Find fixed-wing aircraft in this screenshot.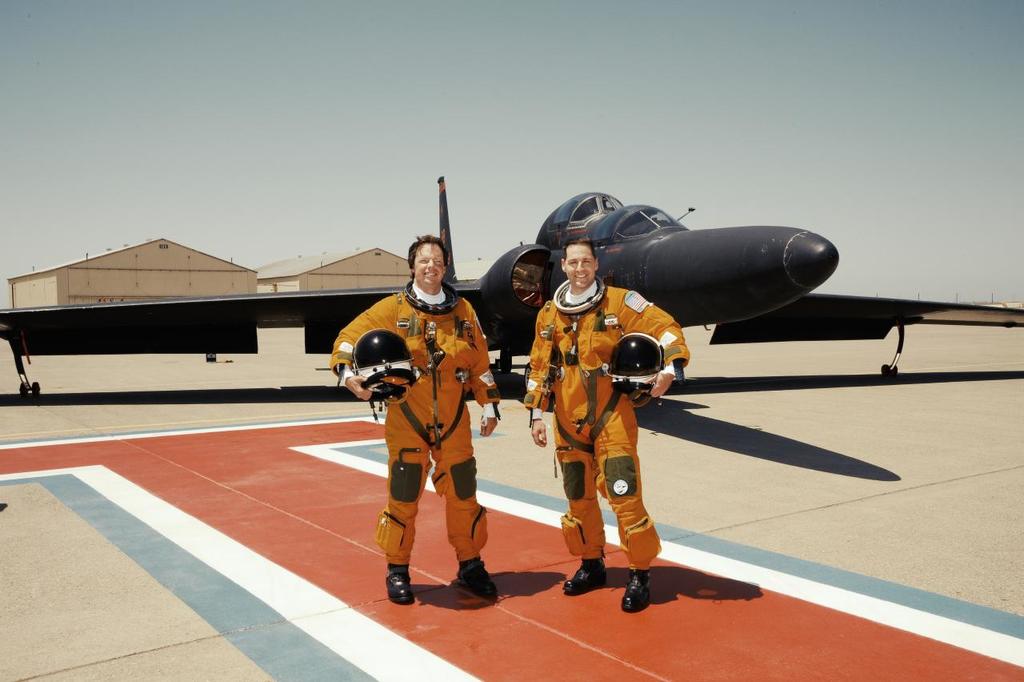
The bounding box for fixed-wing aircraft is [left=0, top=169, right=1023, bottom=401].
